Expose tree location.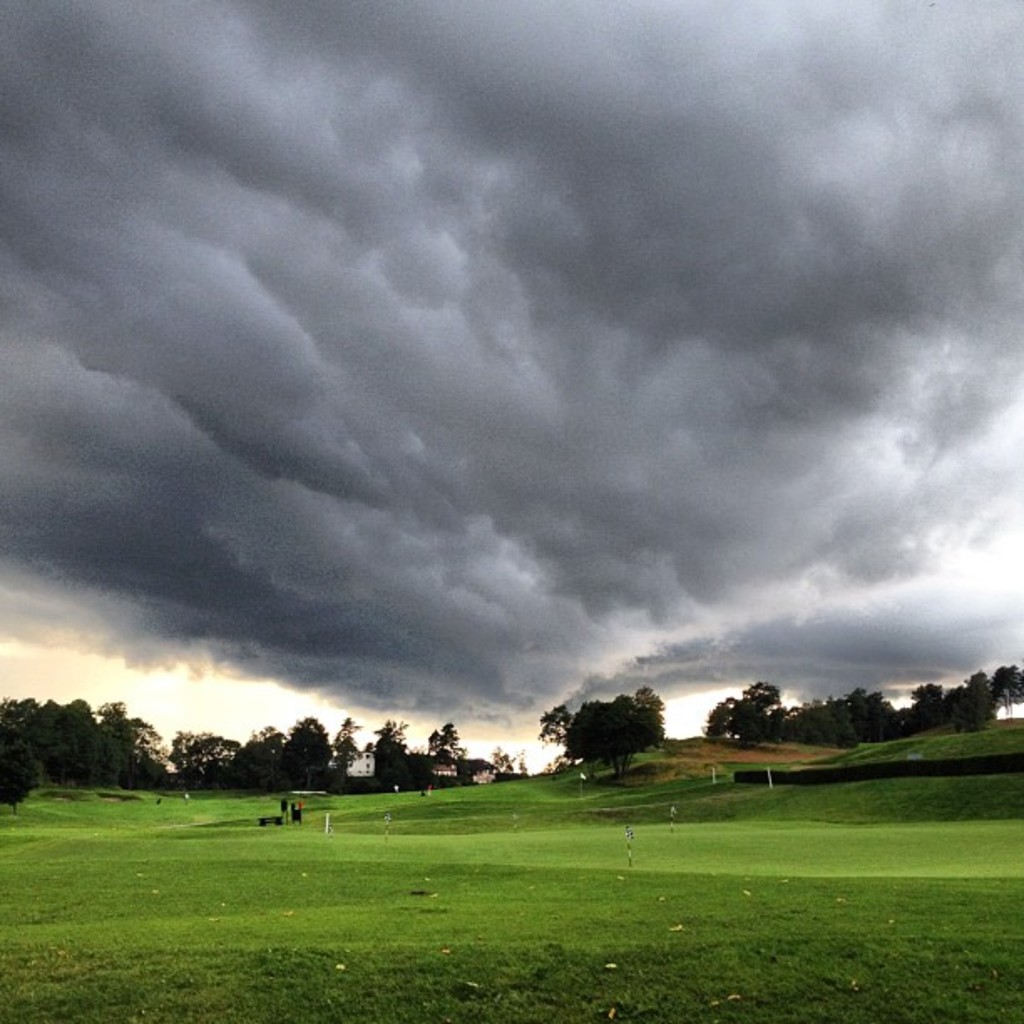
Exposed at 902:681:934:730.
